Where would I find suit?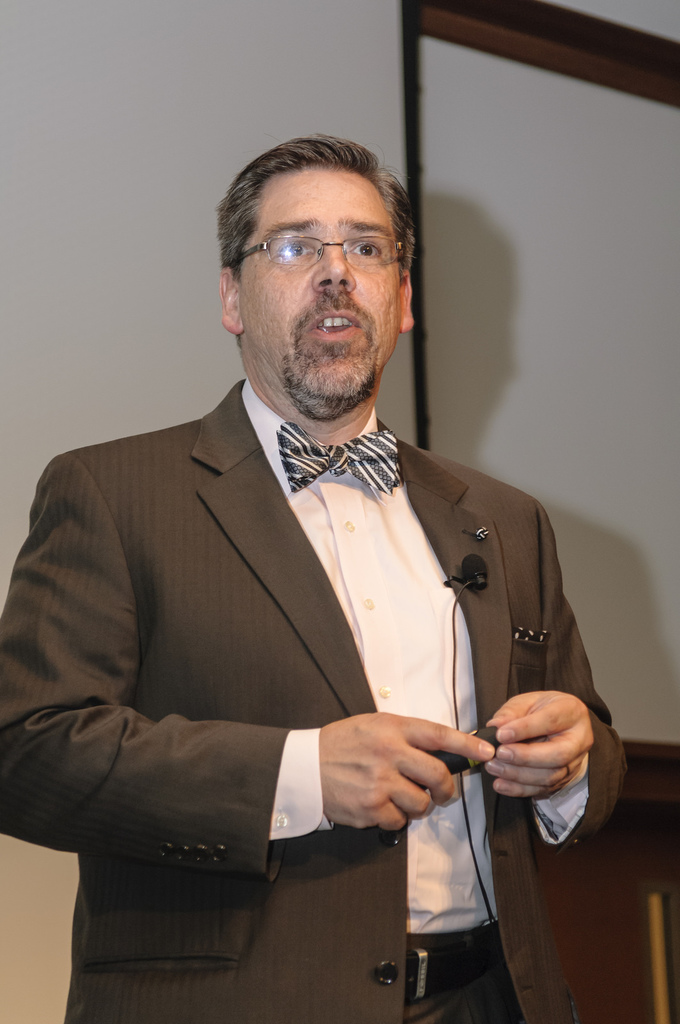
At box=[0, 374, 626, 1021].
